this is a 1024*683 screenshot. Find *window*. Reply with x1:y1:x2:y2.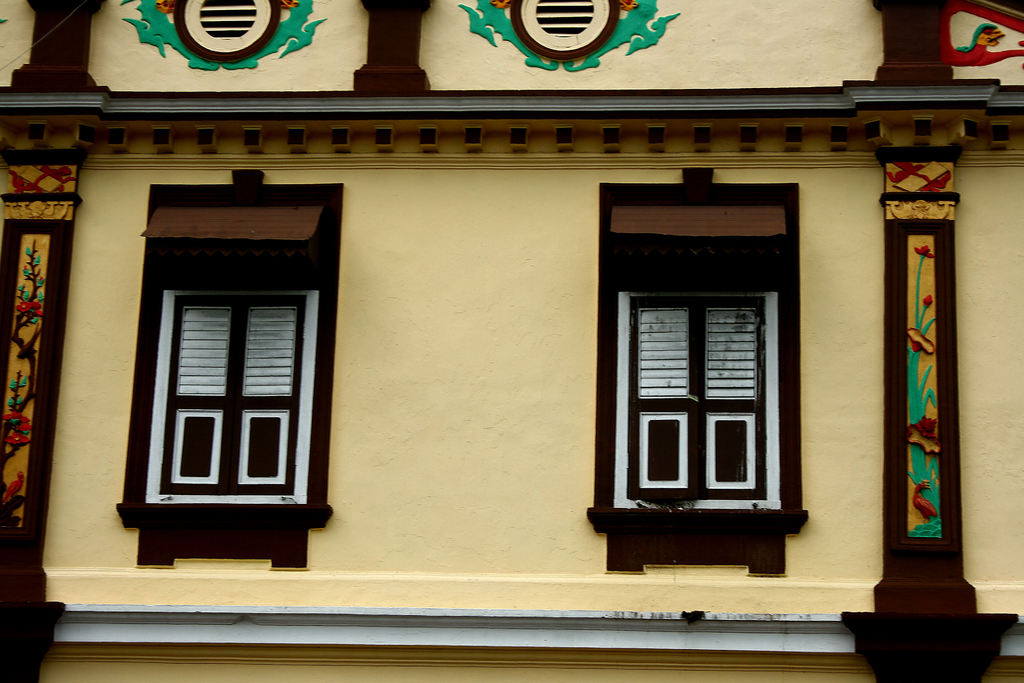
615:288:781:506.
